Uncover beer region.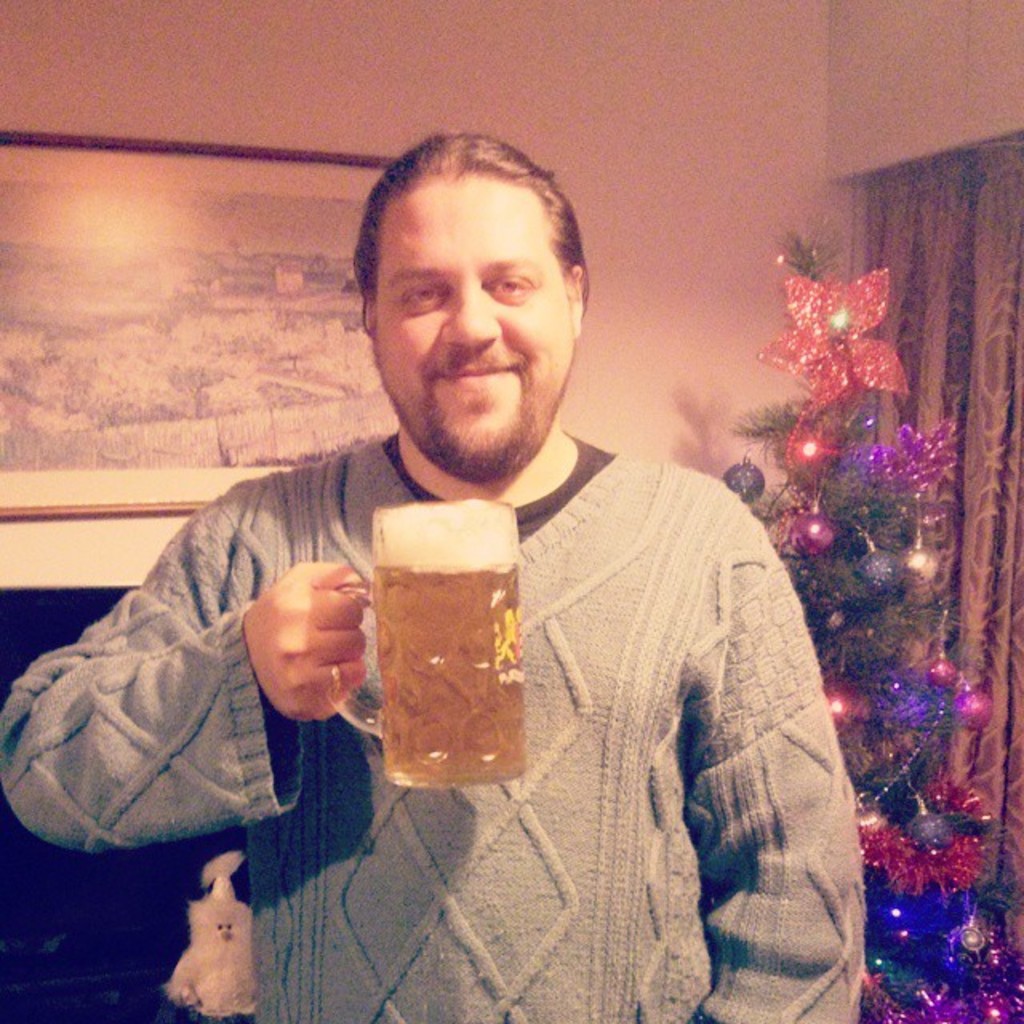
Uncovered: x1=366, y1=493, x2=526, y2=794.
